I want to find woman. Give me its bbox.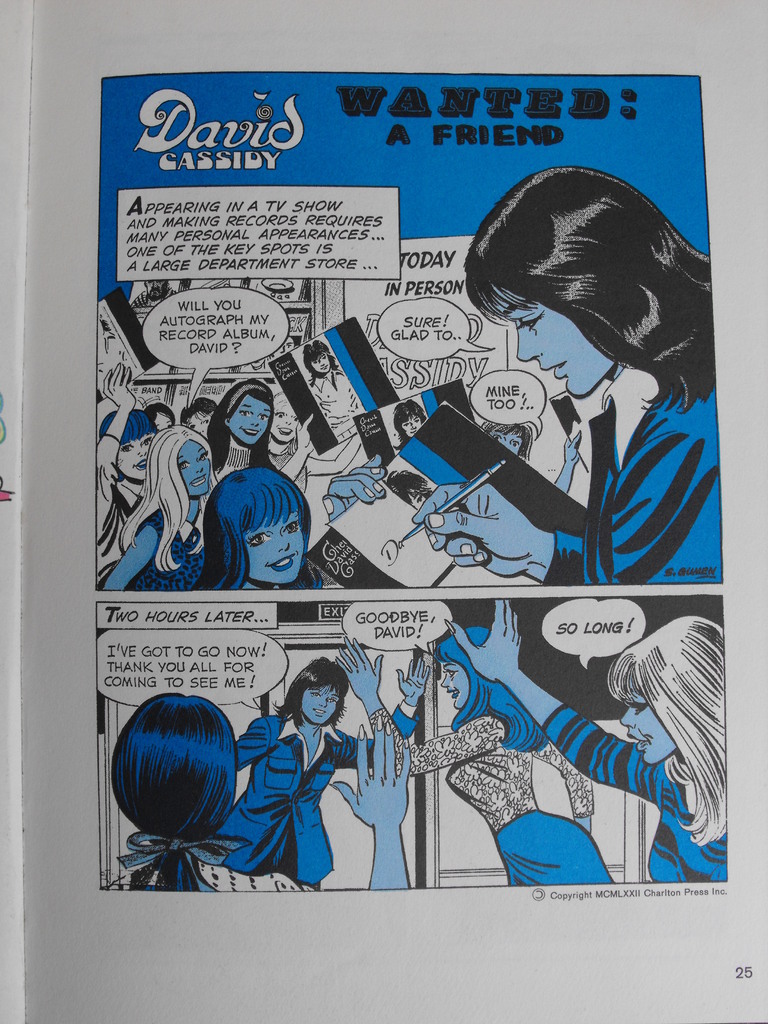
261, 380, 300, 469.
